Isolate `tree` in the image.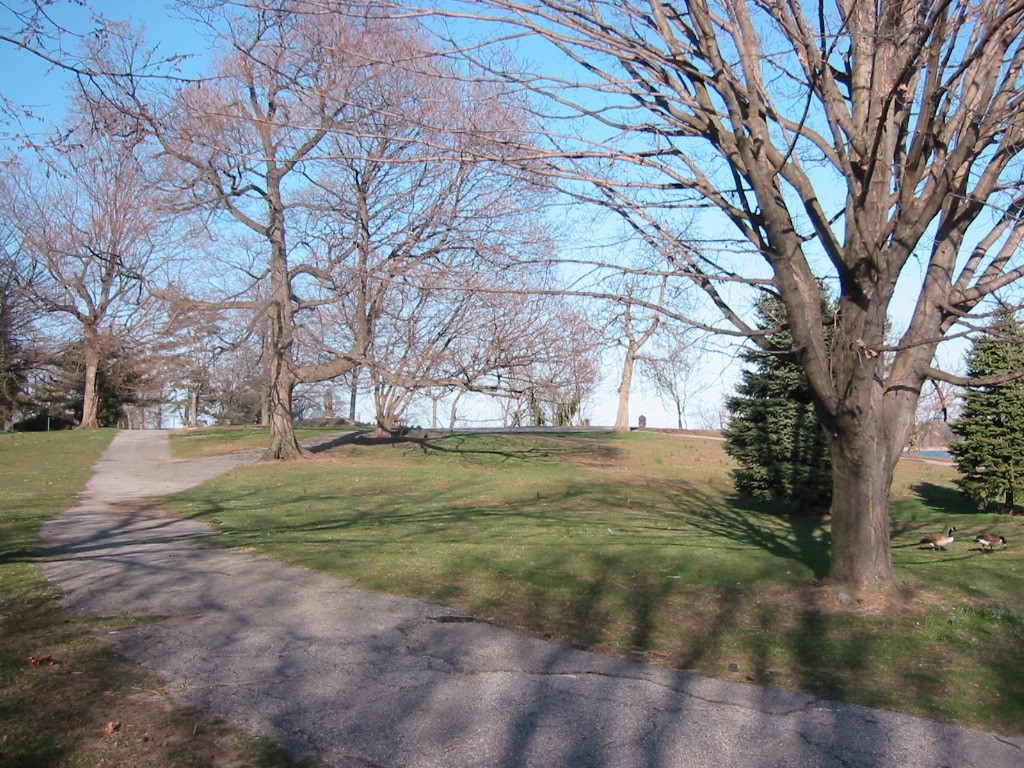
Isolated region: 28,327,152,432.
